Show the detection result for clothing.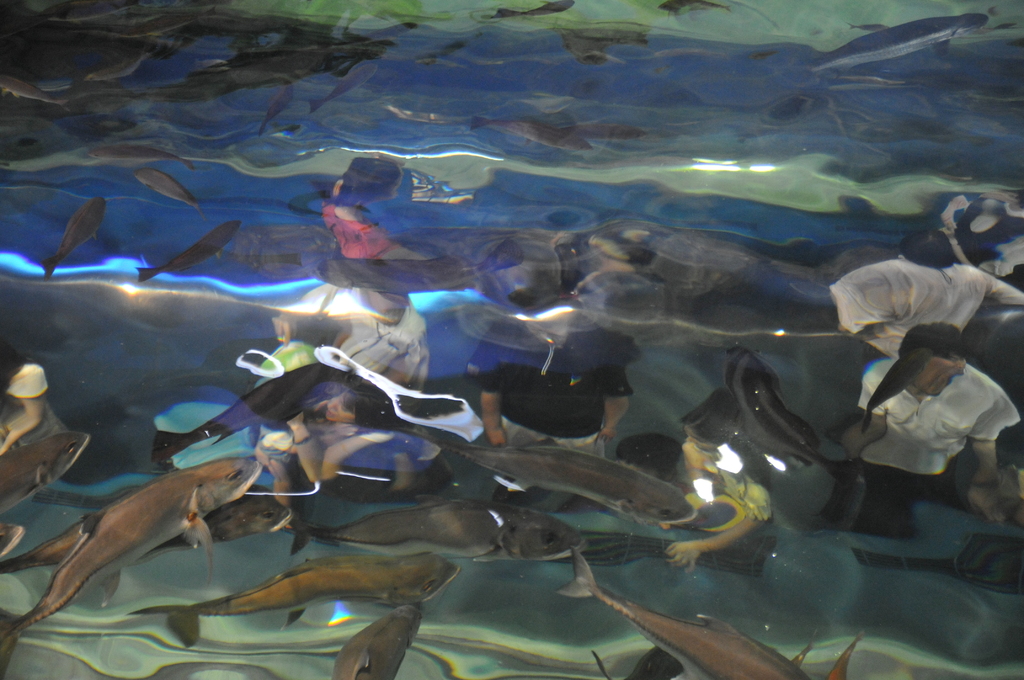
[left=453, top=300, right=642, bottom=464].
